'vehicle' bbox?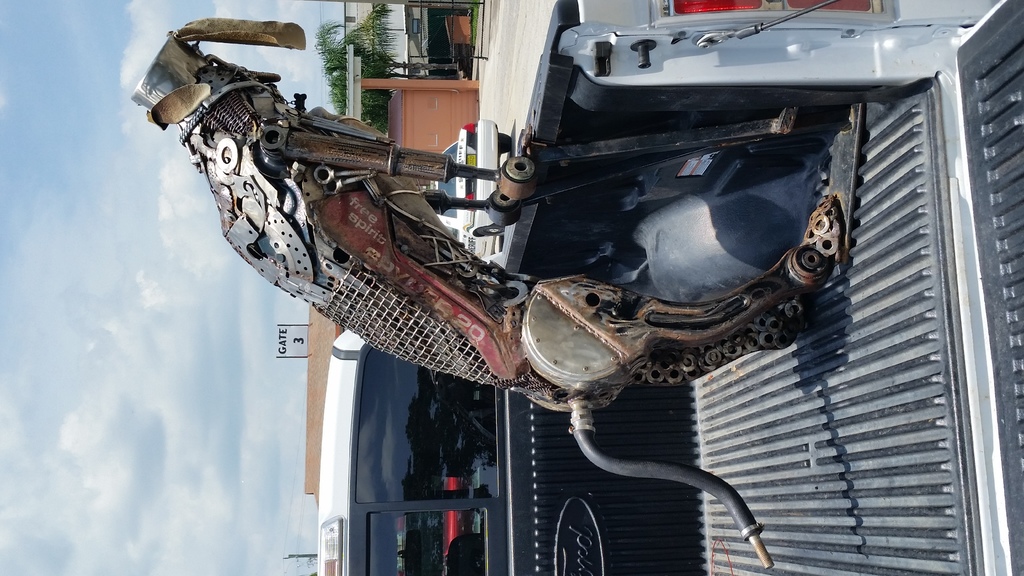
(left=428, top=113, right=517, bottom=260)
